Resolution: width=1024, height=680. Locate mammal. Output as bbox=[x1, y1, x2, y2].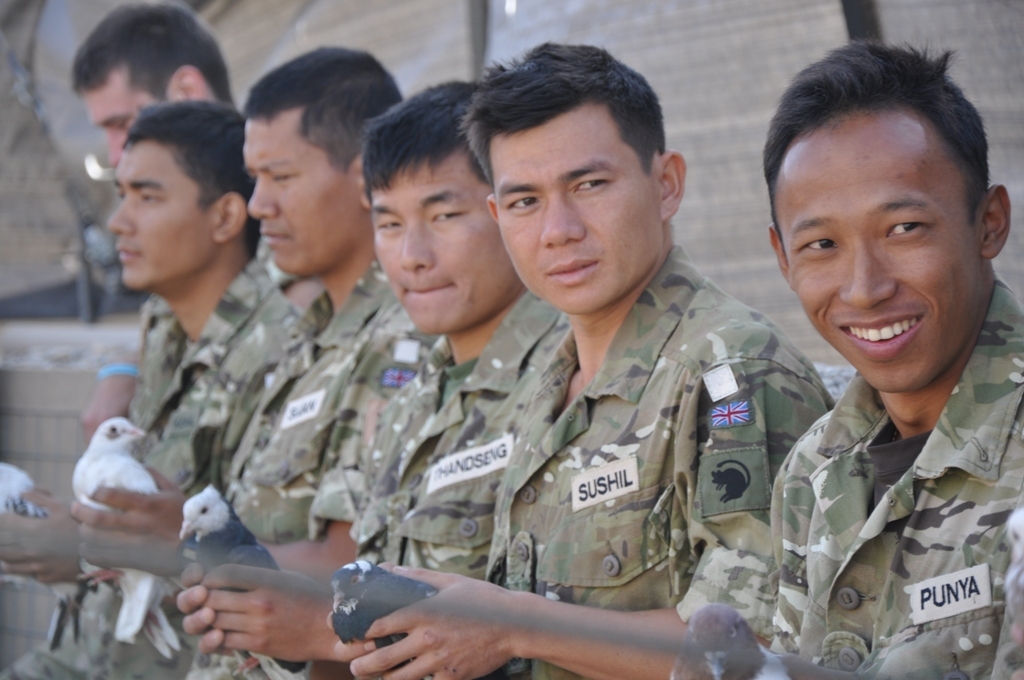
bbox=[70, 100, 296, 679].
